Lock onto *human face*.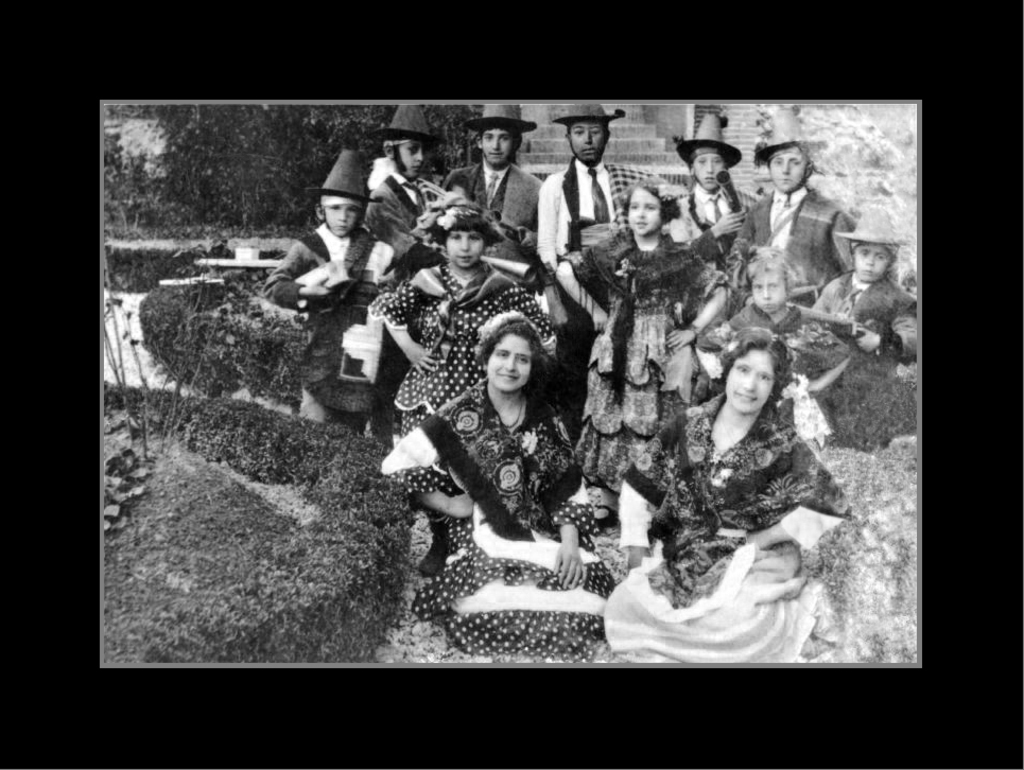
Locked: <region>487, 333, 533, 393</region>.
